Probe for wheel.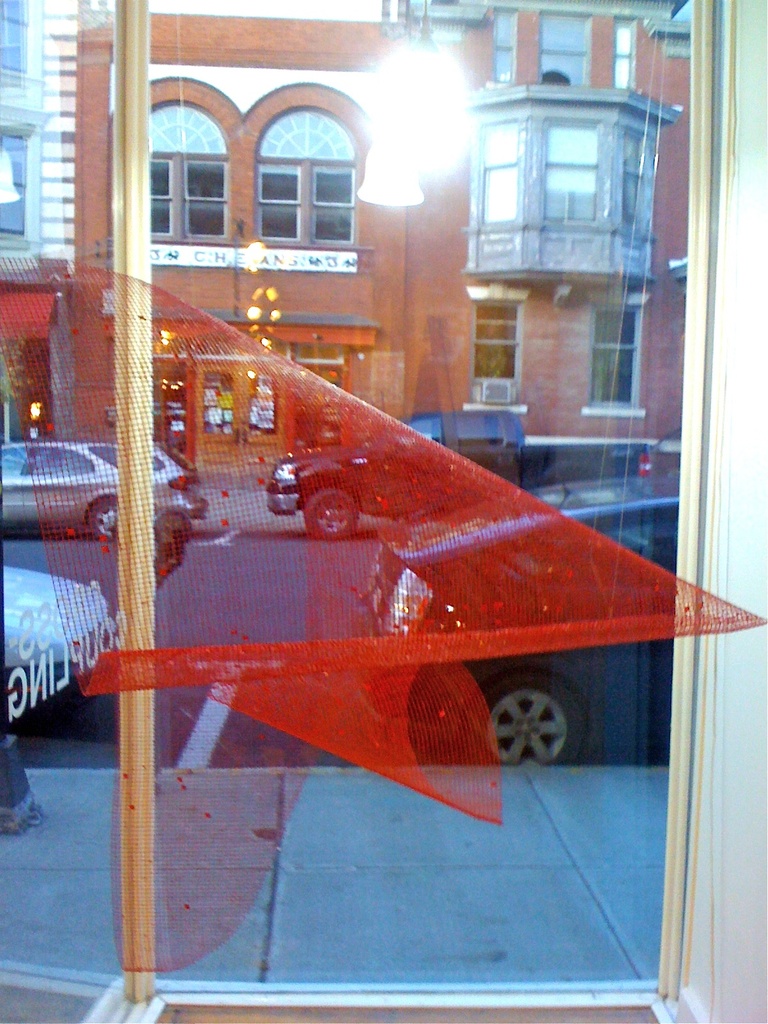
Probe result: {"x1": 472, "y1": 679, "x2": 596, "y2": 765}.
